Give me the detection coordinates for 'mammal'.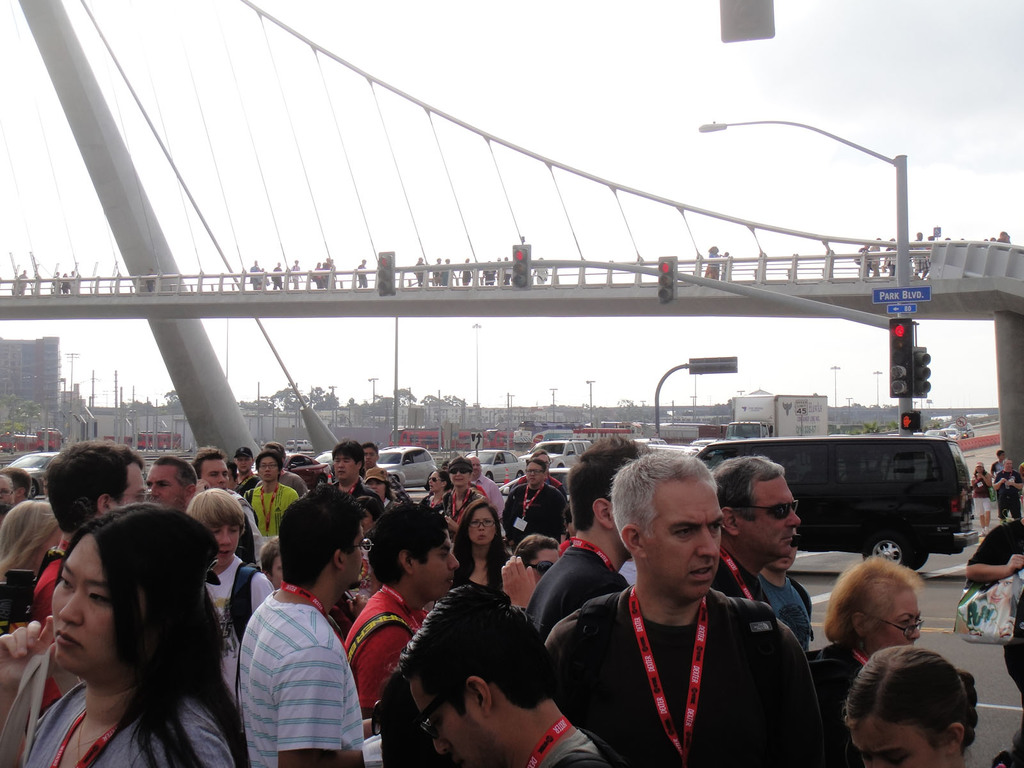
<region>321, 264, 325, 286</region>.
